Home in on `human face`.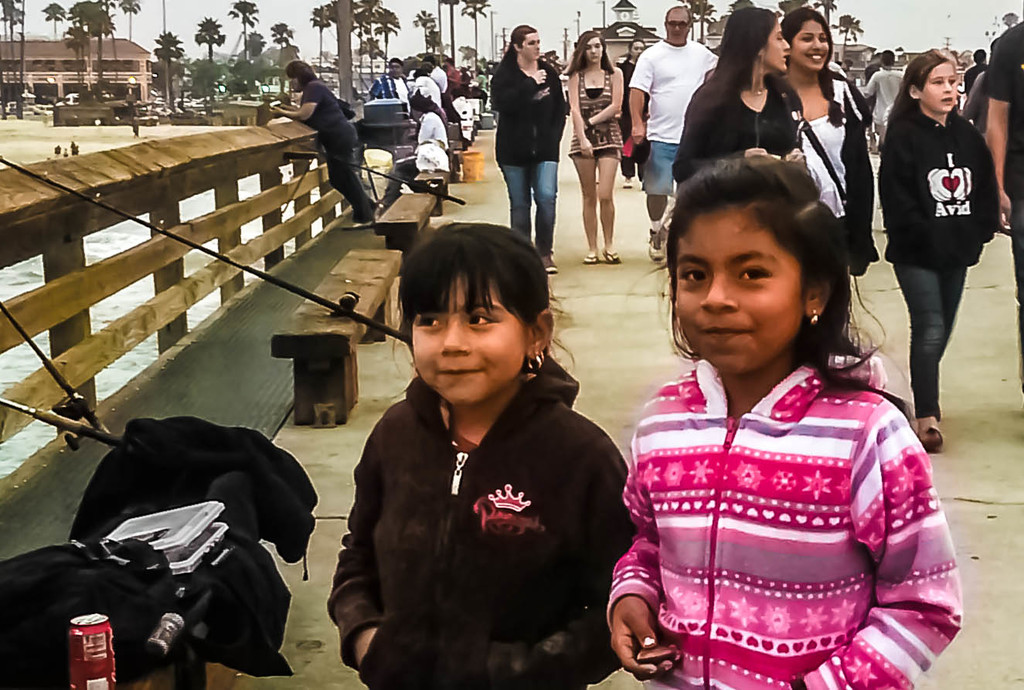
Homed in at locate(766, 19, 791, 70).
